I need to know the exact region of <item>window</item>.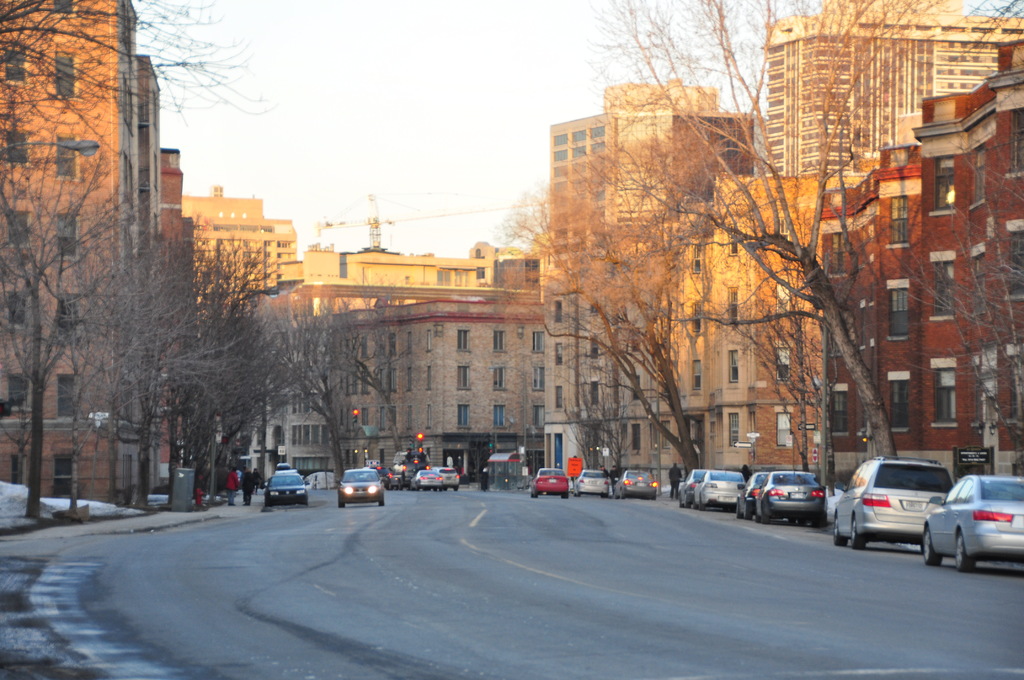
Region: select_region(460, 404, 470, 424).
